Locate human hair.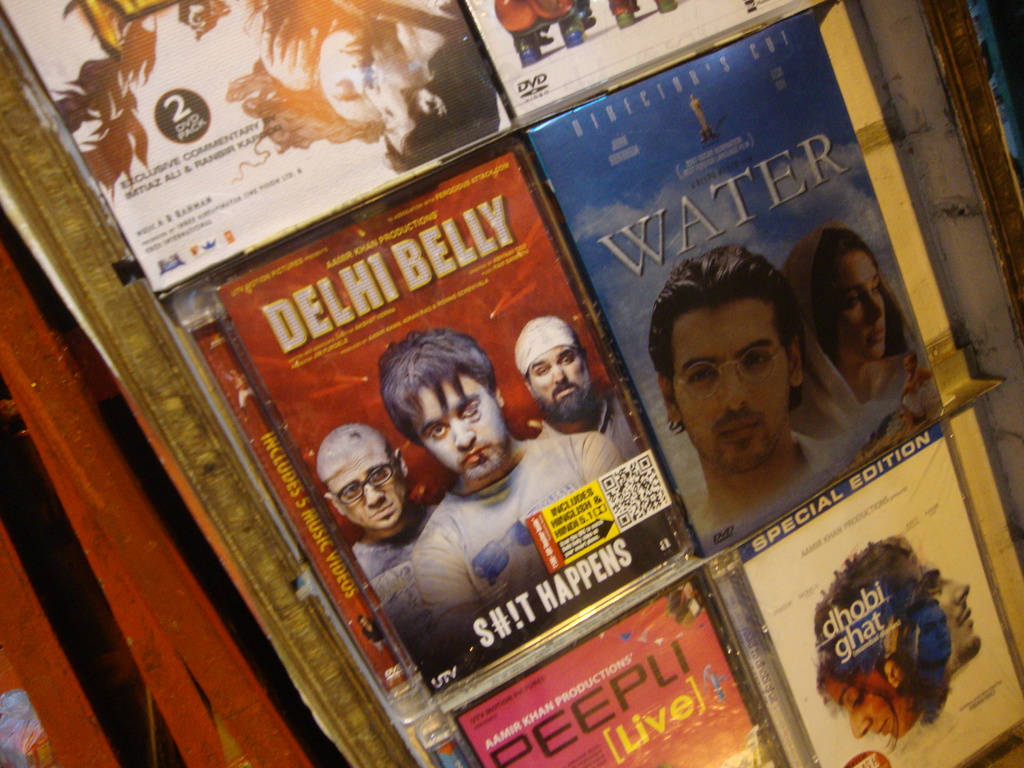
Bounding box: 227 52 381 182.
